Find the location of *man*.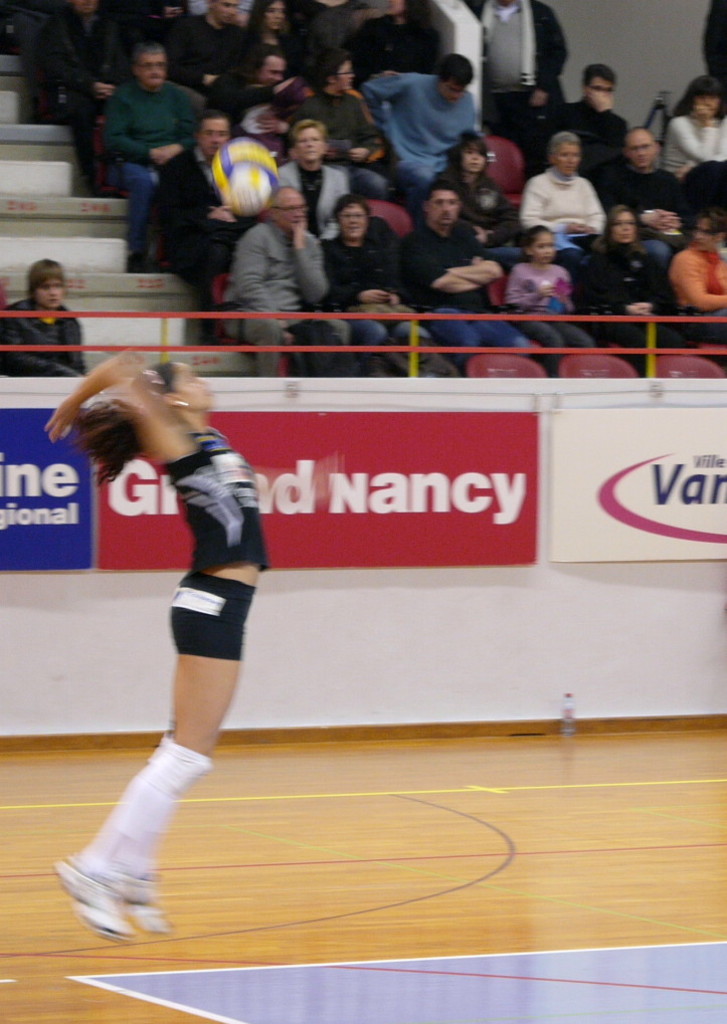
Location: bbox=[222, 187, 329, 377].
